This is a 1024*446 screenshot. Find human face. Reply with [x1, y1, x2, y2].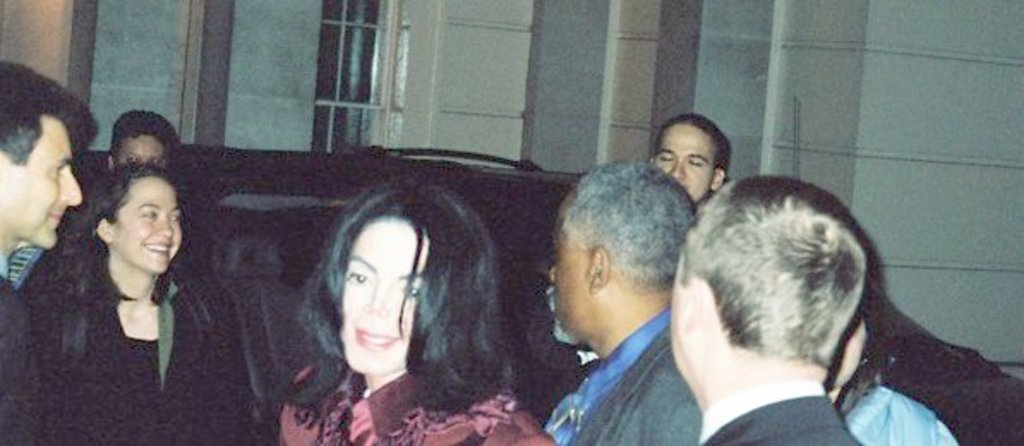
[113, 172, 177, 271].
